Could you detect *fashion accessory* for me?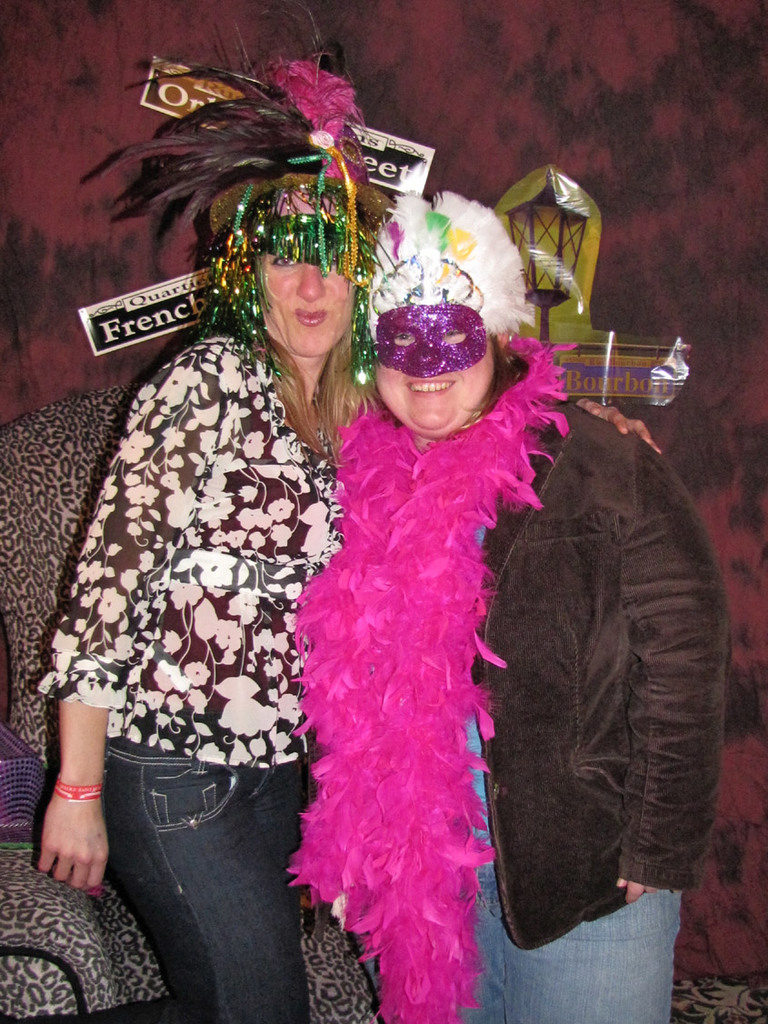
Detection result: left=88, top=44, right=399, bottom=366.
